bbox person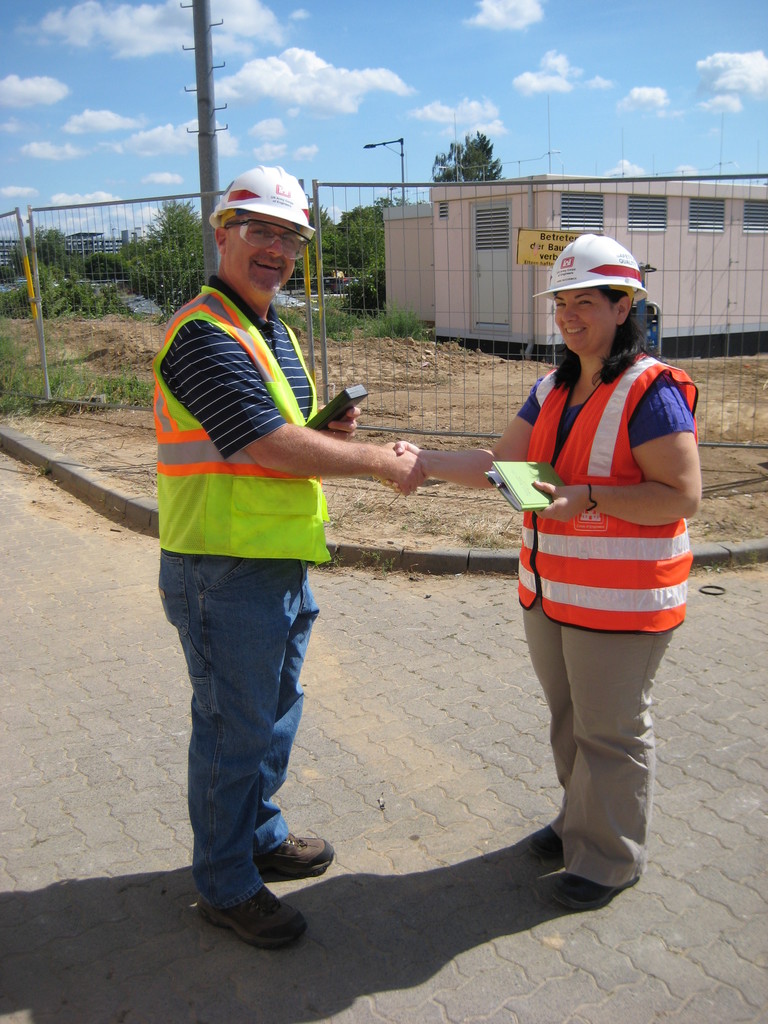
box=[147, 164, 437, 950]
